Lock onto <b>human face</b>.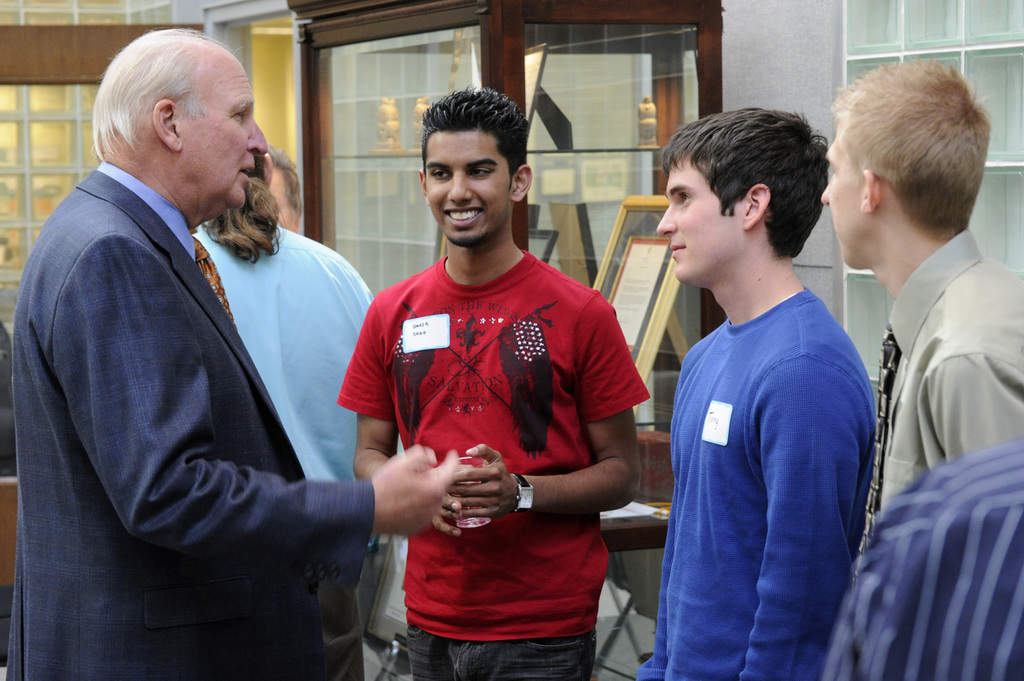
Locked: (x1=655, y1=155, x2=741, y2=283).
